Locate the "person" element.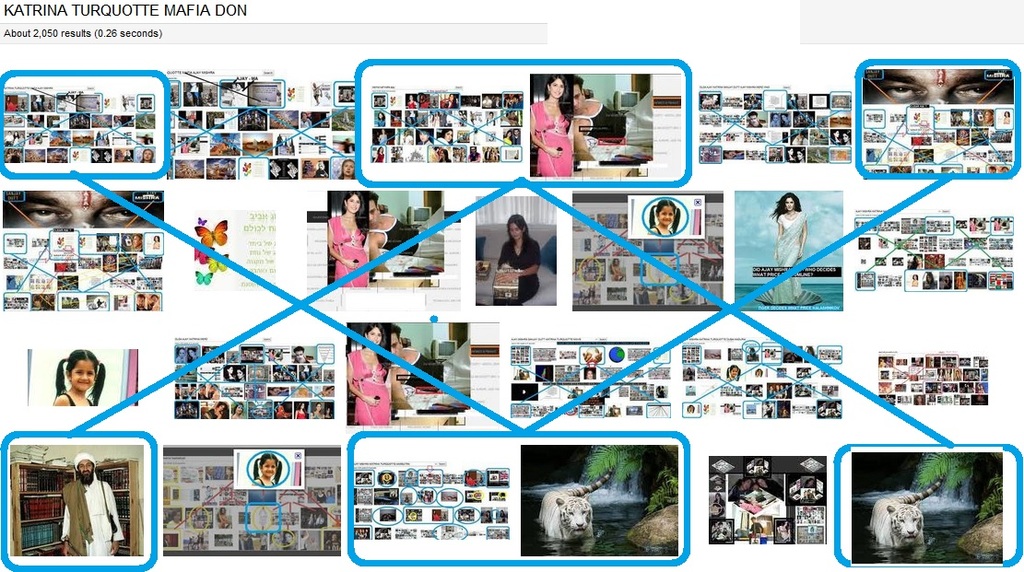
Element bbox: crop(50, 350, 110, 406).
